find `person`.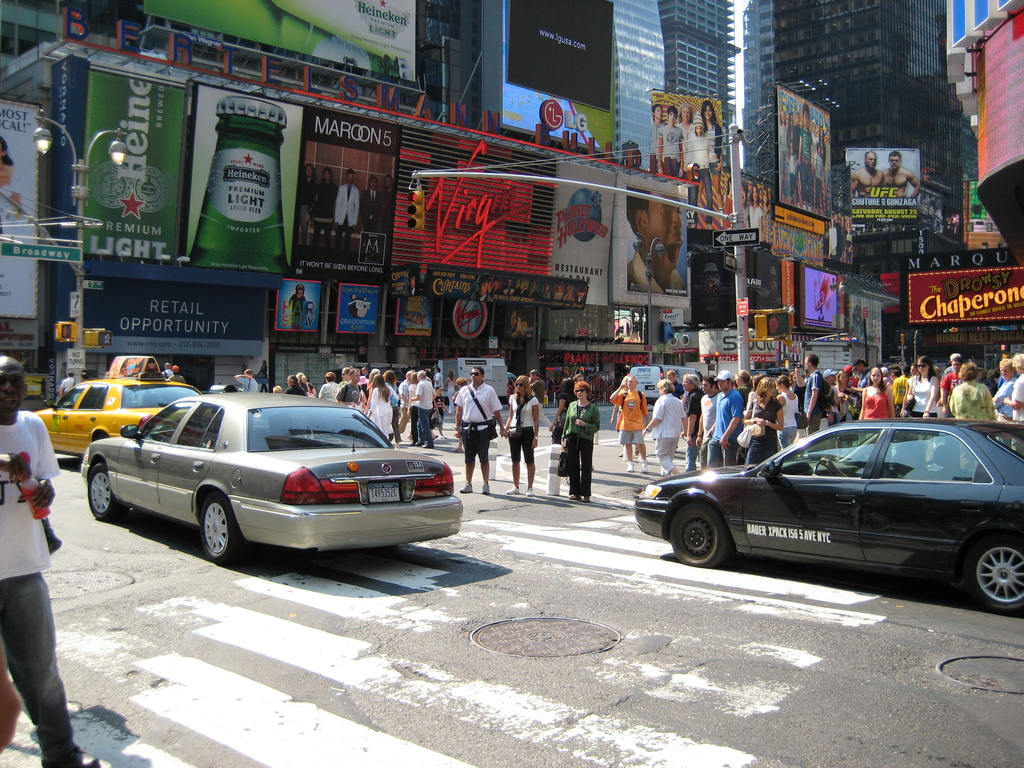
[611, 376, 652, 471].
